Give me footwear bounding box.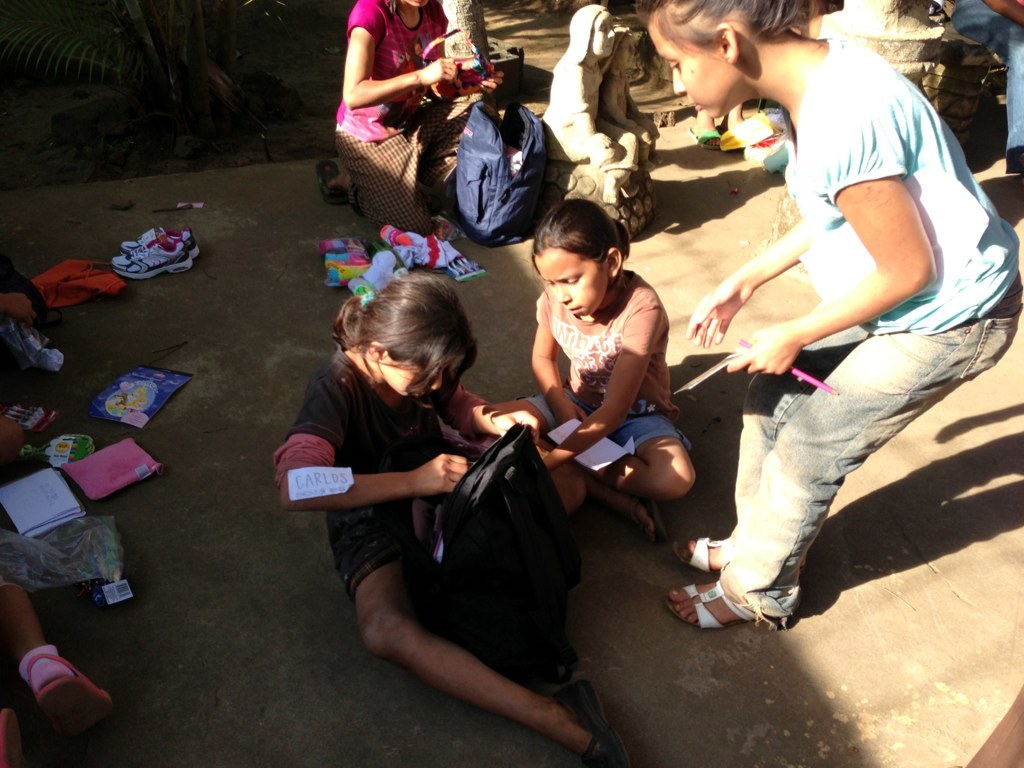
bbox=(670, 582, 763, 632).
